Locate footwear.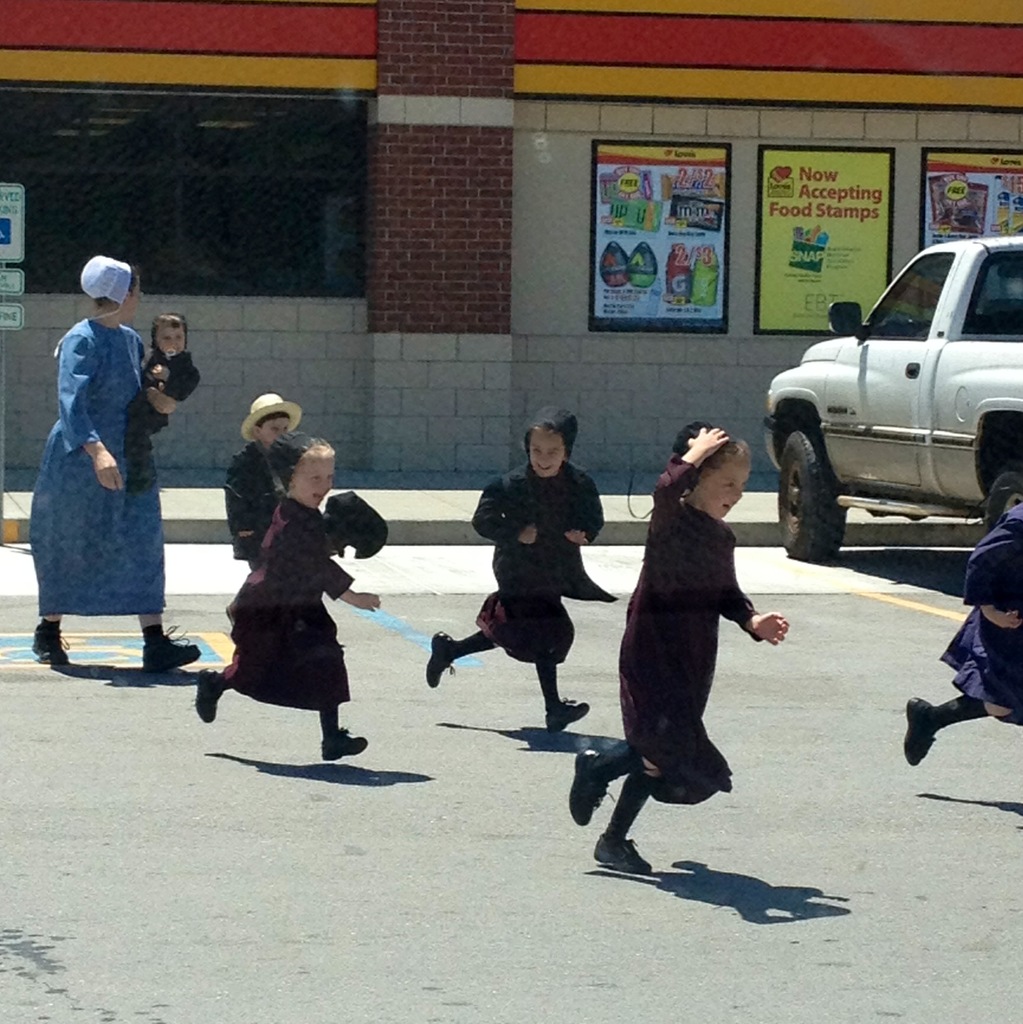
Bounding box: 901, 691, 936, 764.
